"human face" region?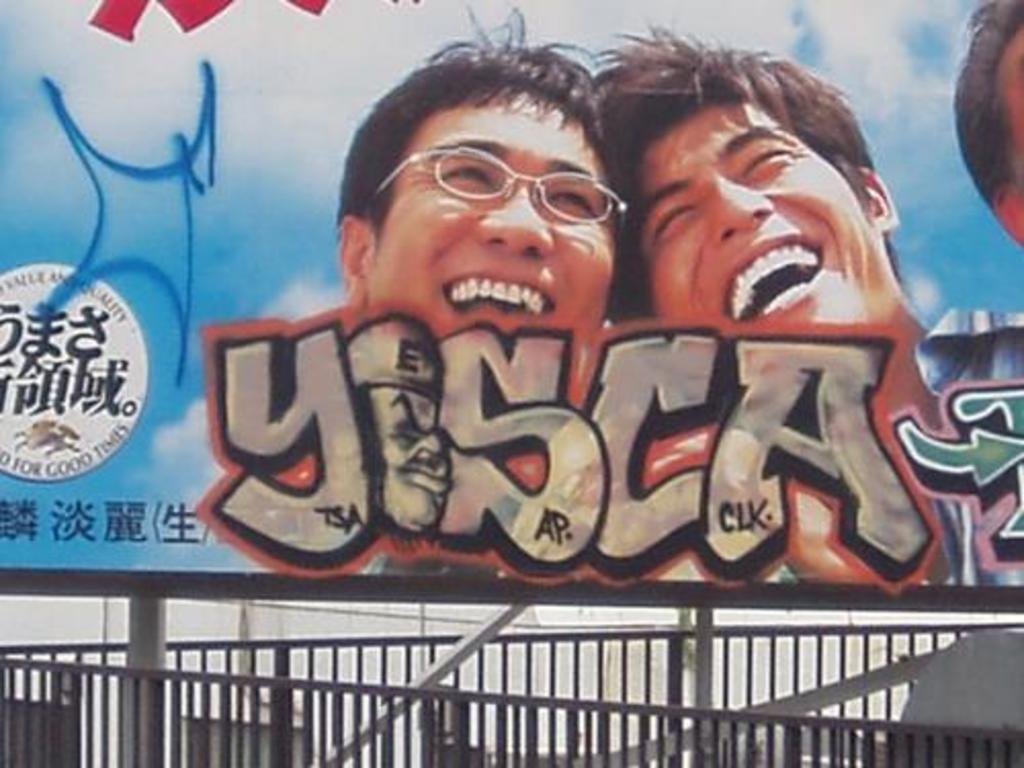
365 90 616 330
